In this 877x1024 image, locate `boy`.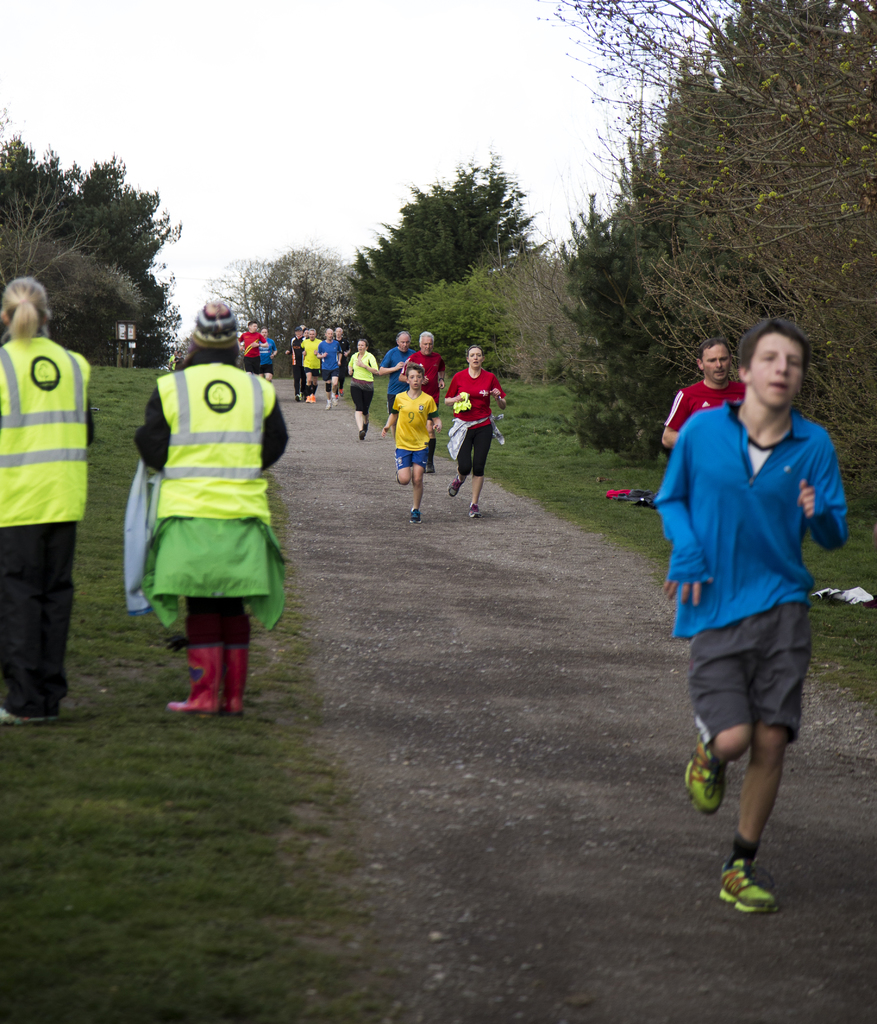
Bounding box: box=[654, 319, 849, 911].
